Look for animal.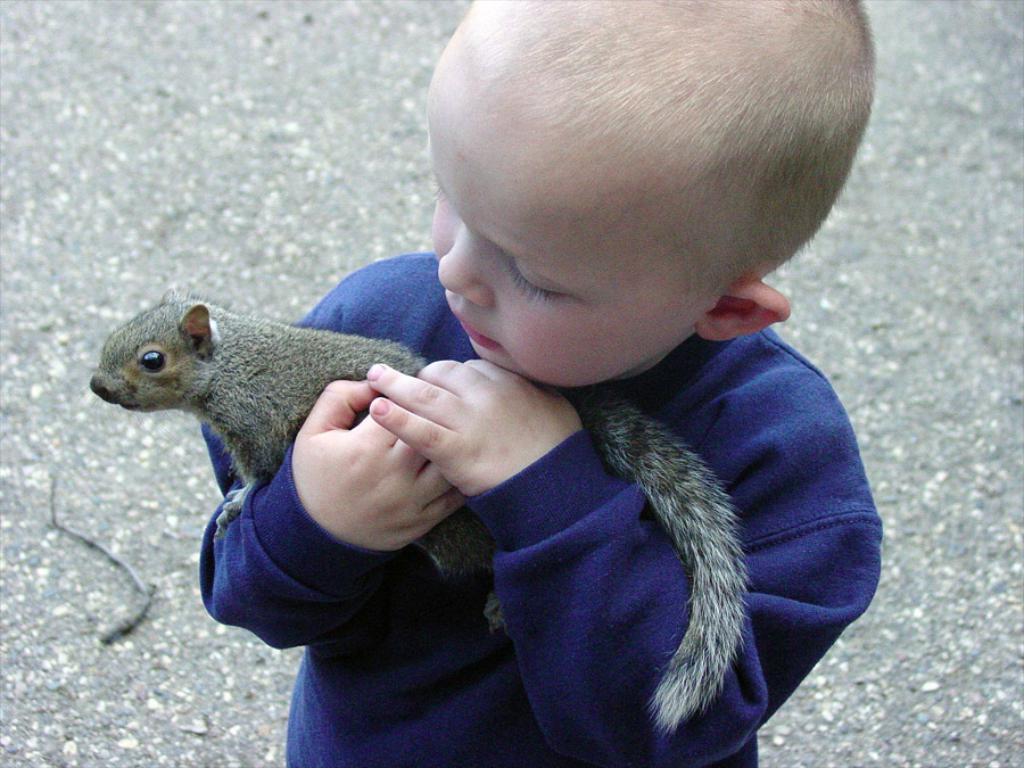
Found: <box>94,291,751,743</box>.
